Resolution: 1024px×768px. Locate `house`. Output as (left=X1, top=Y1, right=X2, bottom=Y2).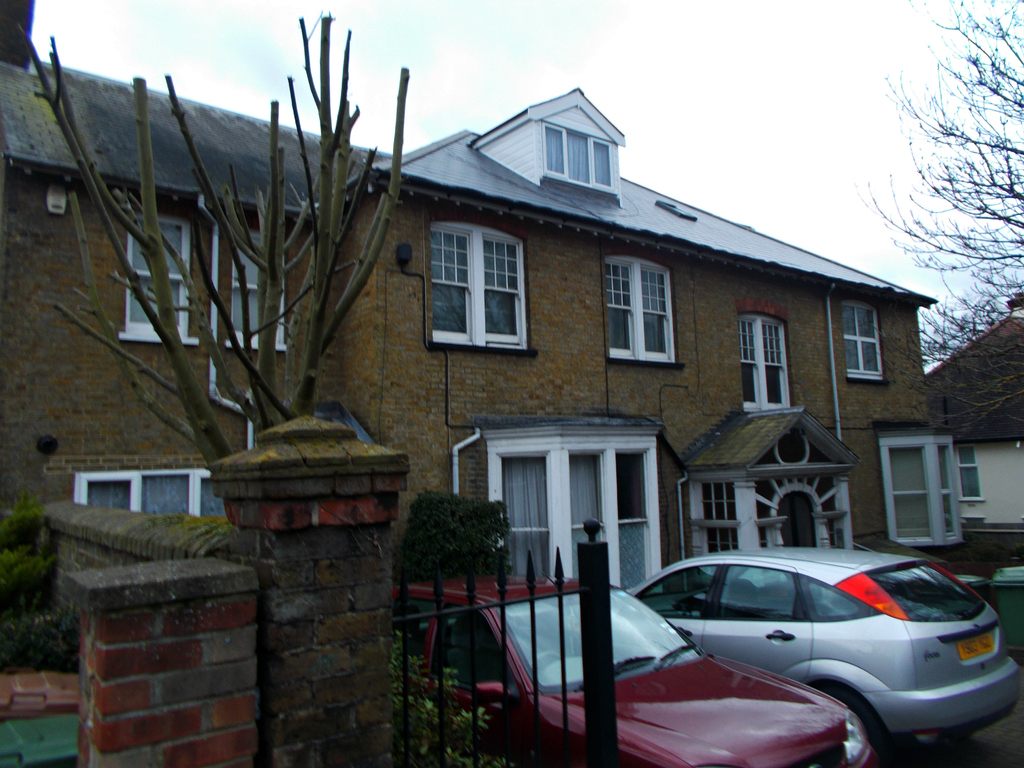
(left=360, top=80, right=943, bottom=596).
